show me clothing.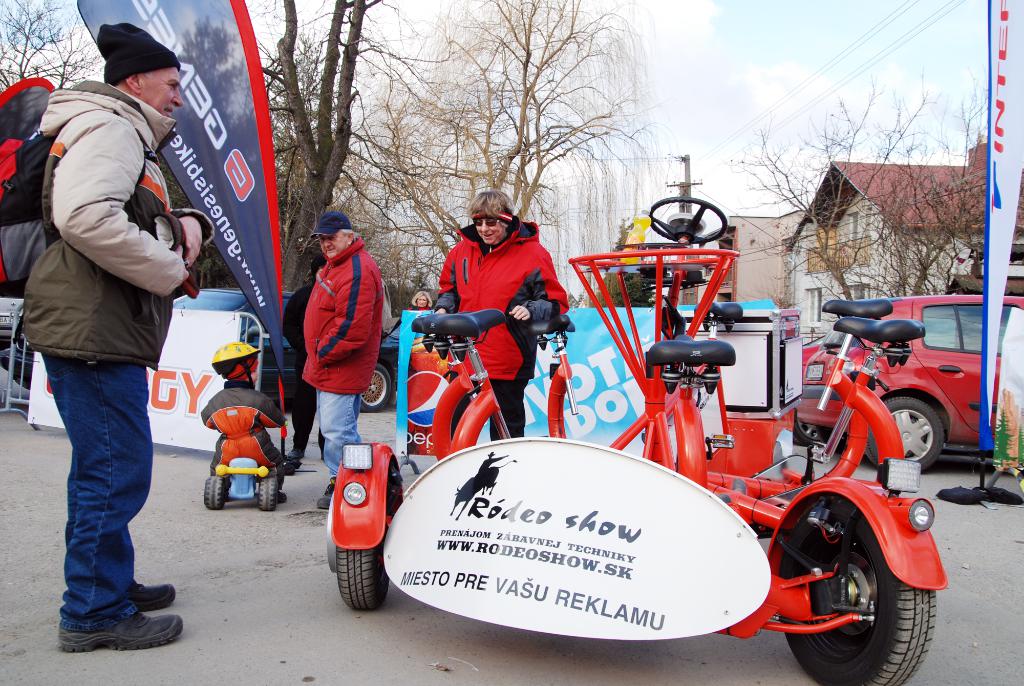
clothing is here: [12,38,203,573].
